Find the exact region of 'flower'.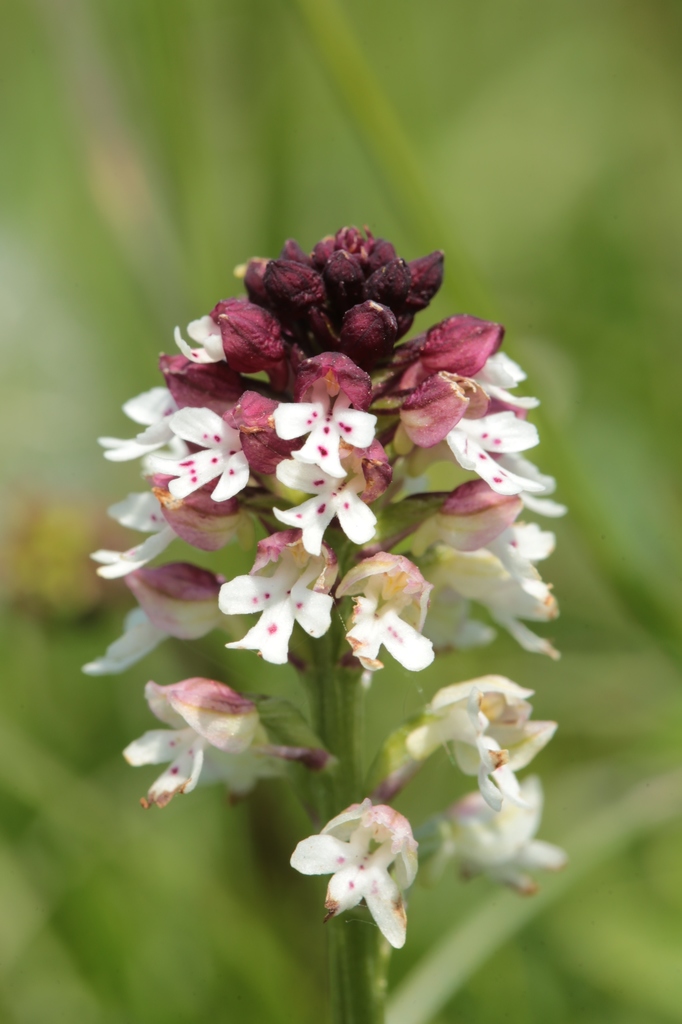
Exact region: BBox(82, 568, 252, 680).
